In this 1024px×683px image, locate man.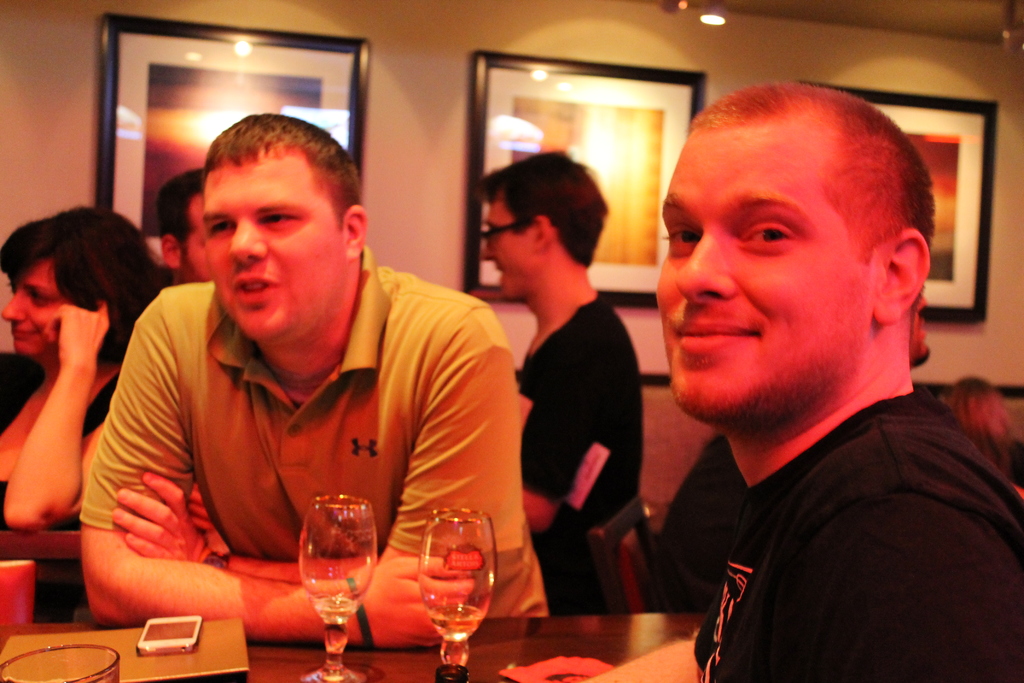
Bounding box: detection(546, 116, 1005, 677).
